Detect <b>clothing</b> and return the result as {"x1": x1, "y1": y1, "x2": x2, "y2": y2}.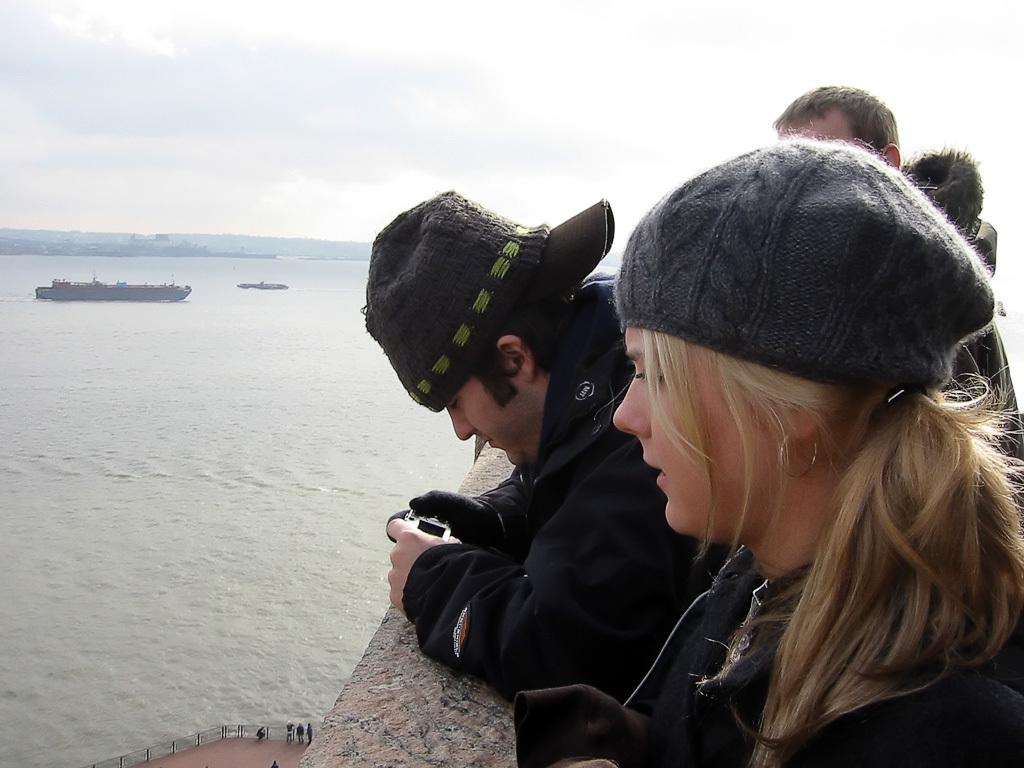
{"x1": 396, "y1": 265, "x2": 727, "y2": 703}.
